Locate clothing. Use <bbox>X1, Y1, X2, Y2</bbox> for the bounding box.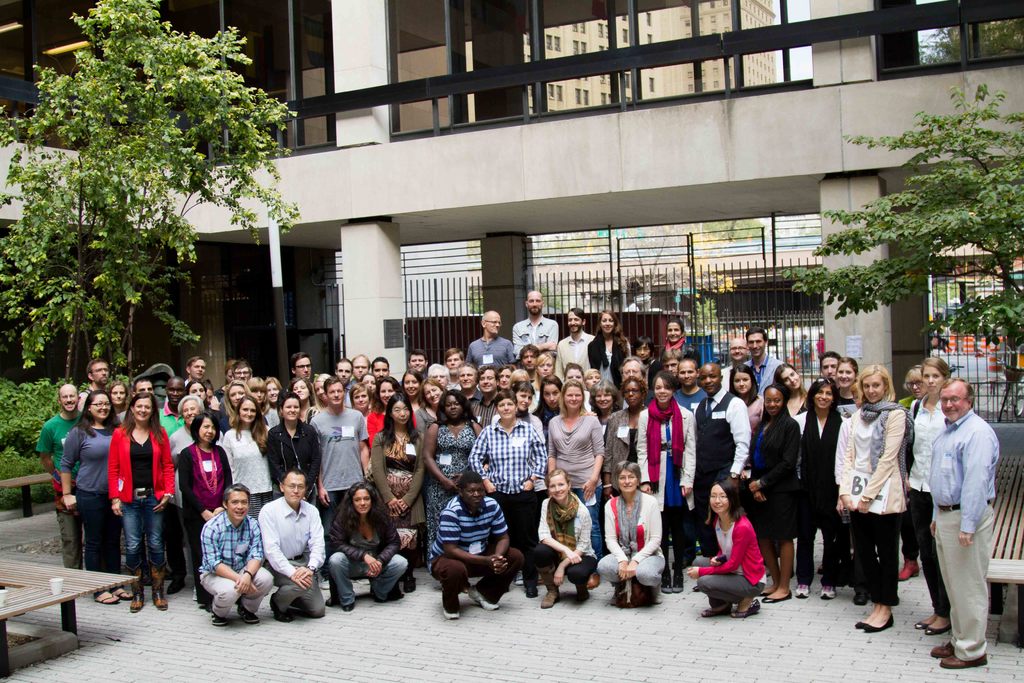
<bbox>261, 495, 325, 622</bbox>.
